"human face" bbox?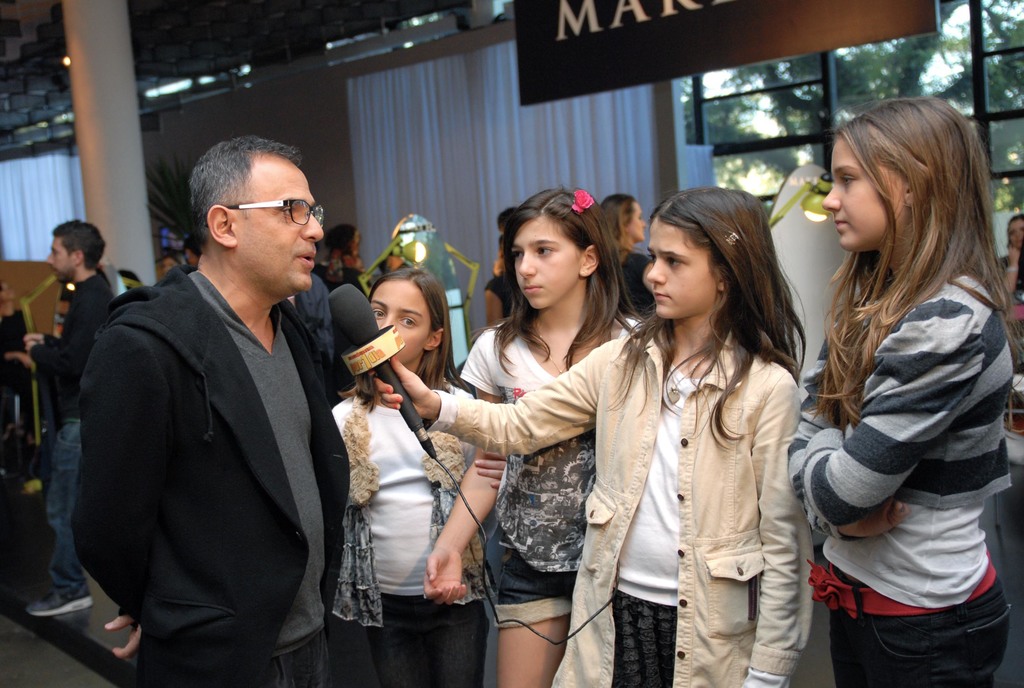
45:236:75:284
